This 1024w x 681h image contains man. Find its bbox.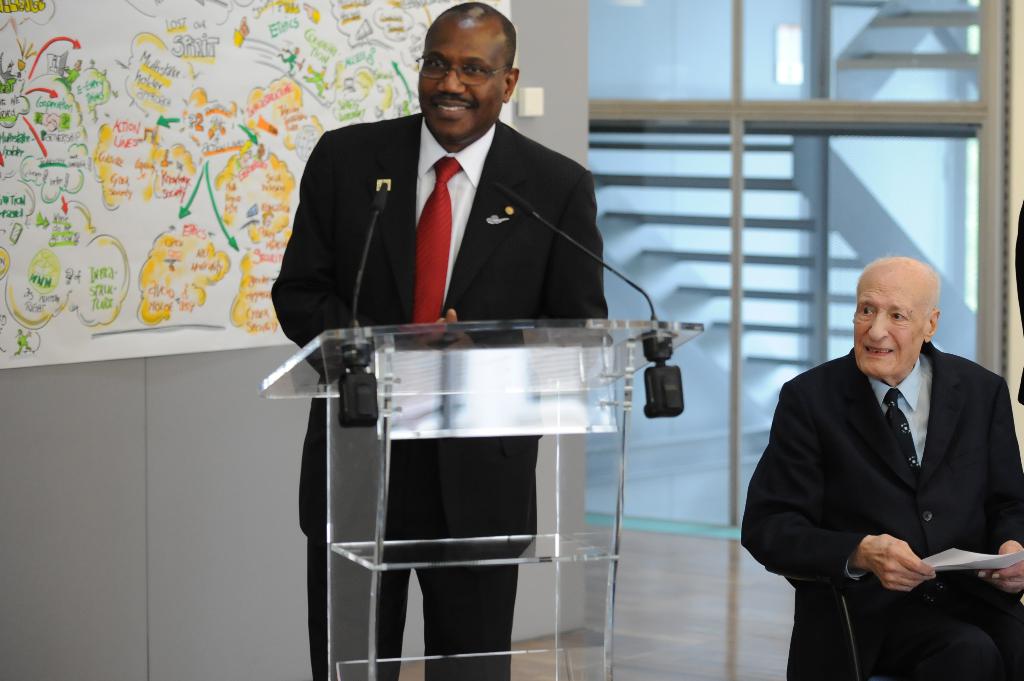
rect(764, 239, 1023, 659).
